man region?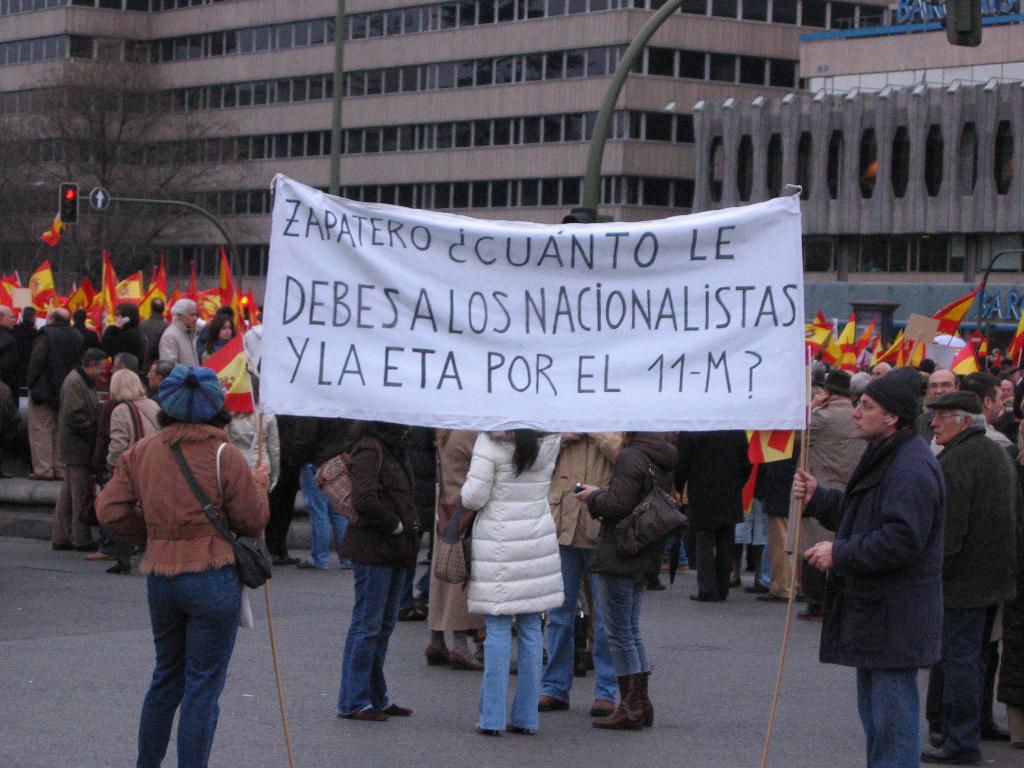
l=924, t=390, r=1001, b=759
